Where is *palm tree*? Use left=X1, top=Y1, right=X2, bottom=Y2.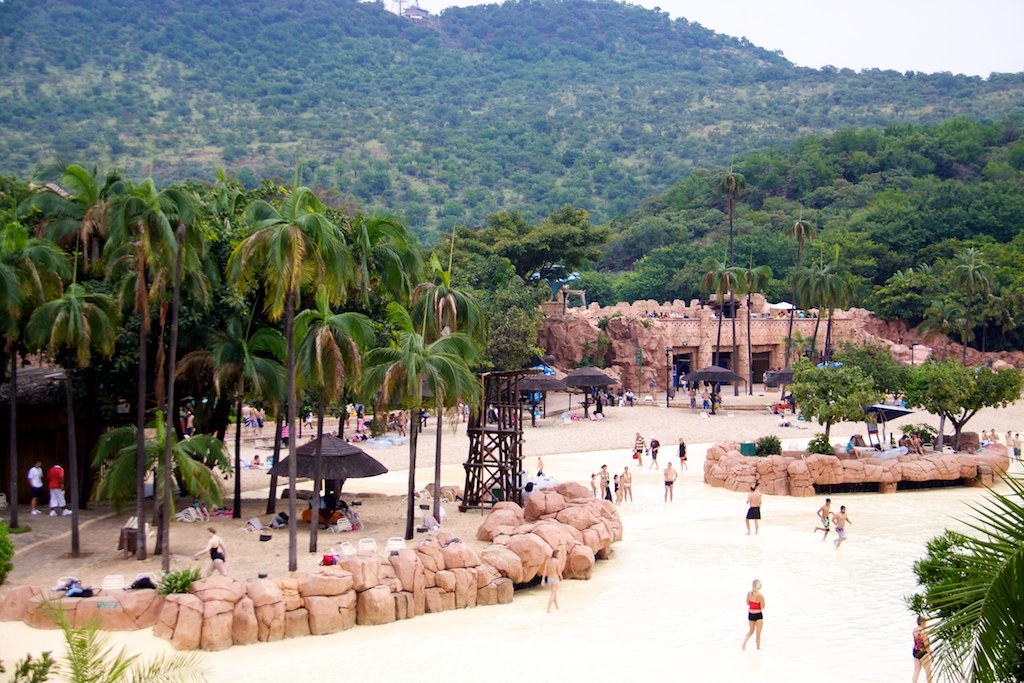
left=105, top=415, right=220, bottom=602.
